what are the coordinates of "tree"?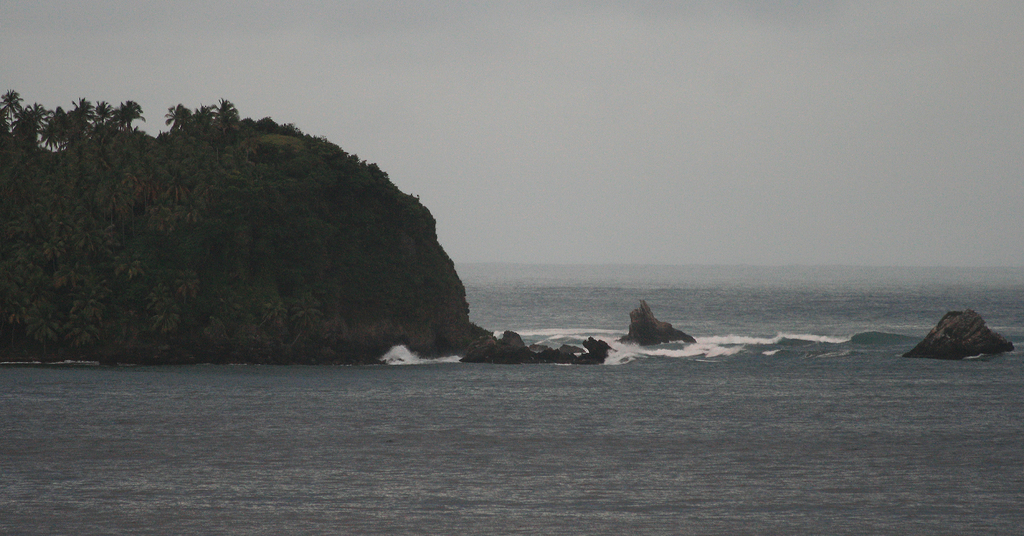
<bbox>14, 90, 282, 372</bbox>.
